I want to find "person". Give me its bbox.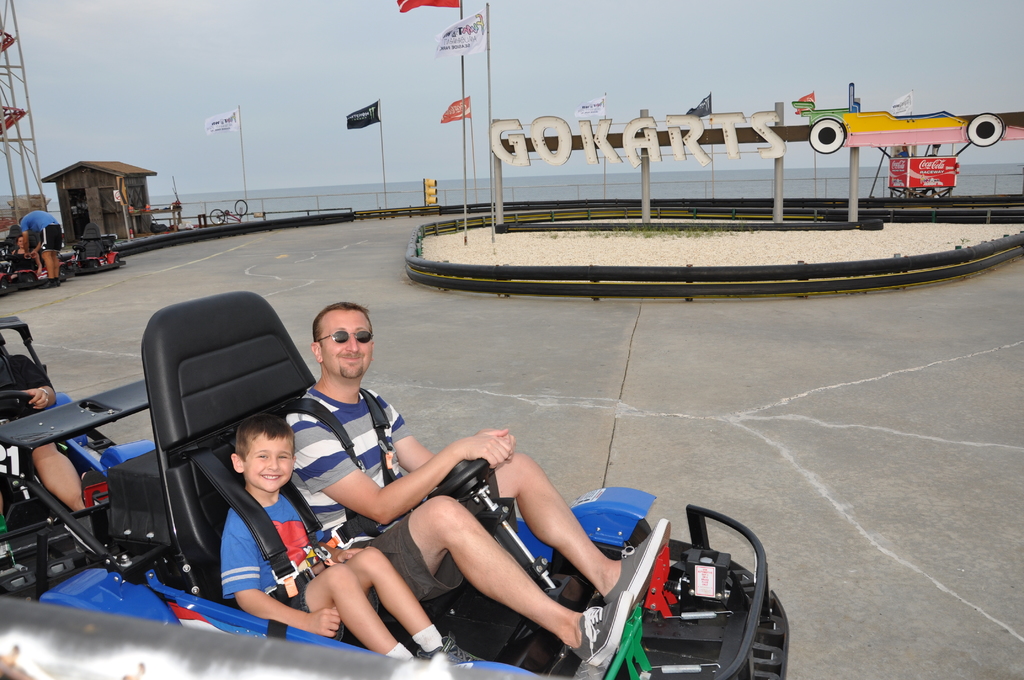
Rect(11, 208, 70, 288).
